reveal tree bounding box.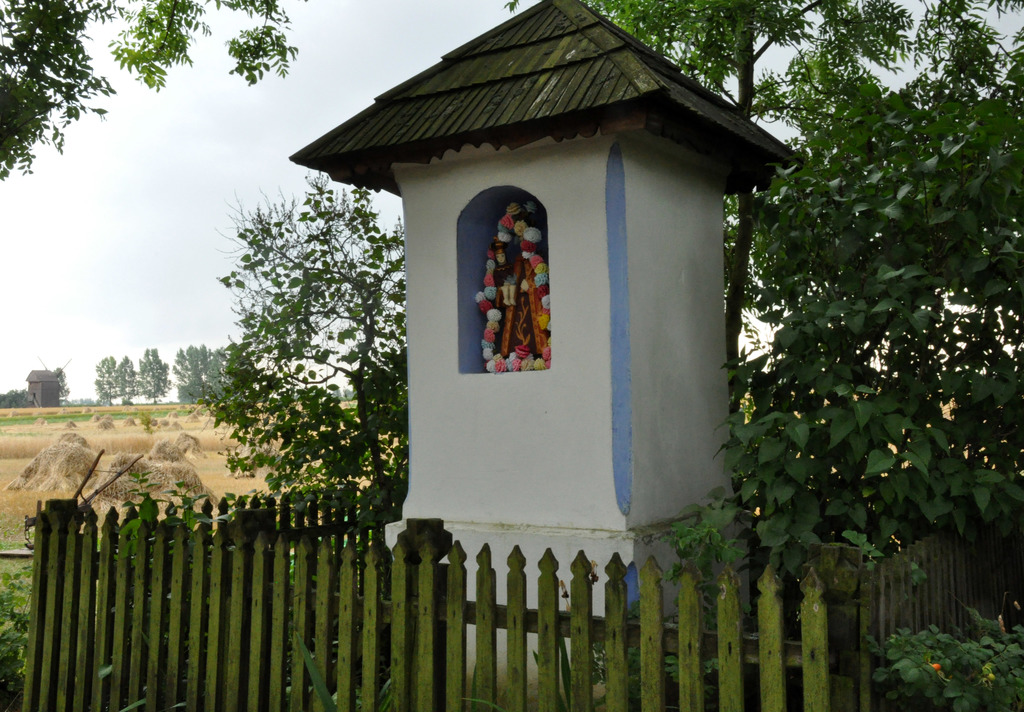
Revealed: box(177, 339, 225, 403).
